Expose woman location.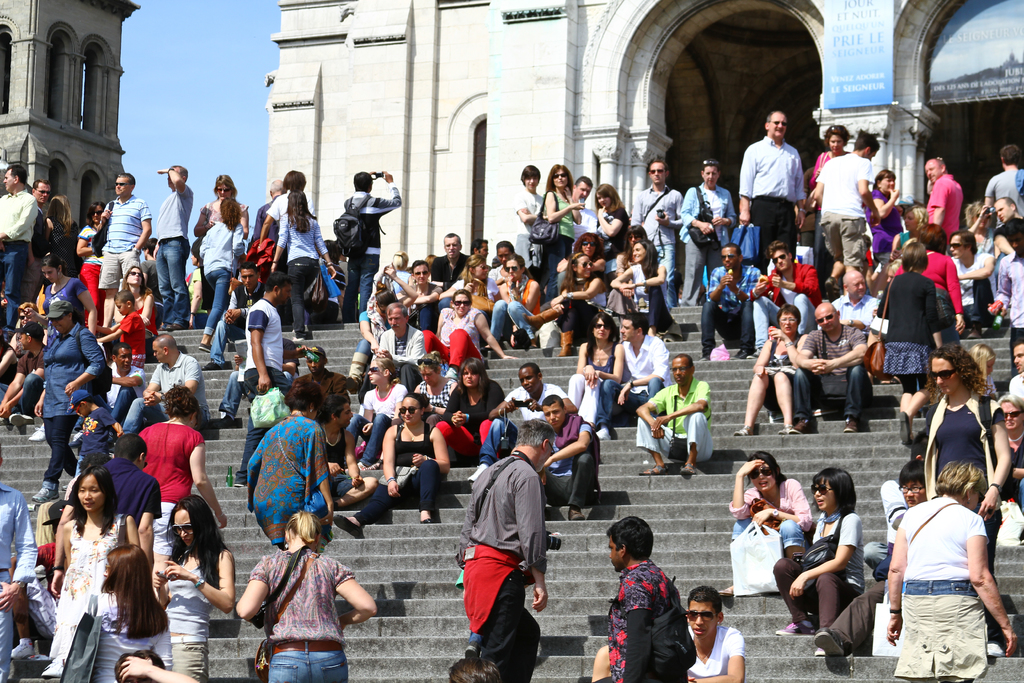
Exposed at box=[608, 236, 671, 341].
